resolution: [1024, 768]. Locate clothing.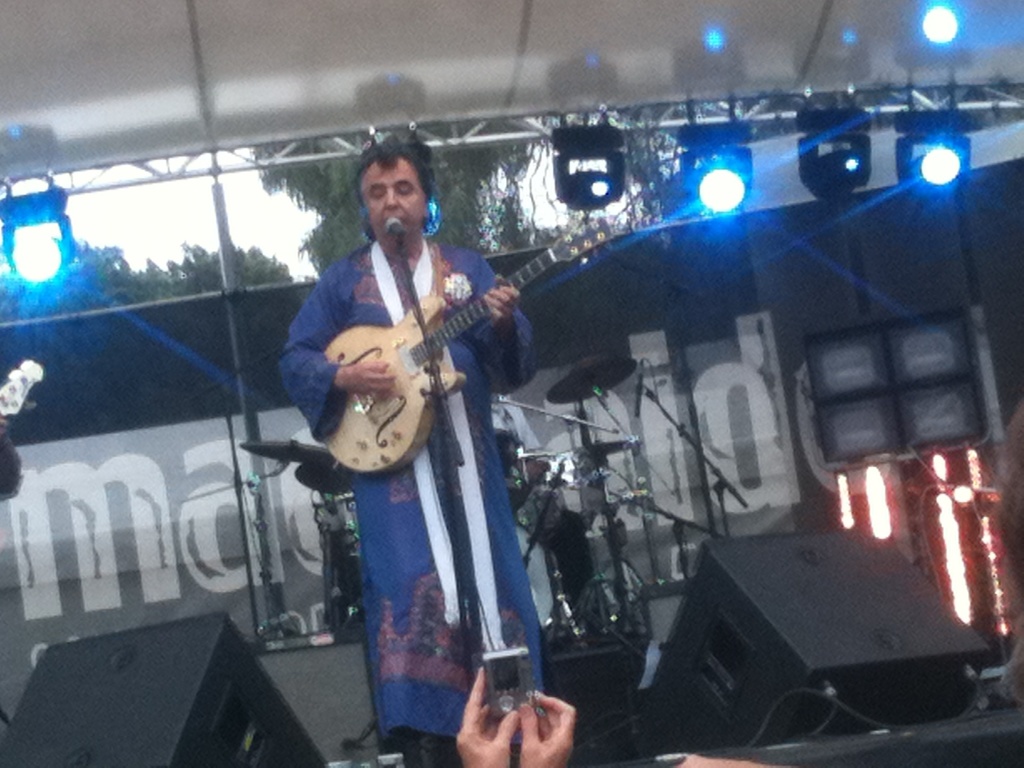
bbox(292, 225, 586, 759).
